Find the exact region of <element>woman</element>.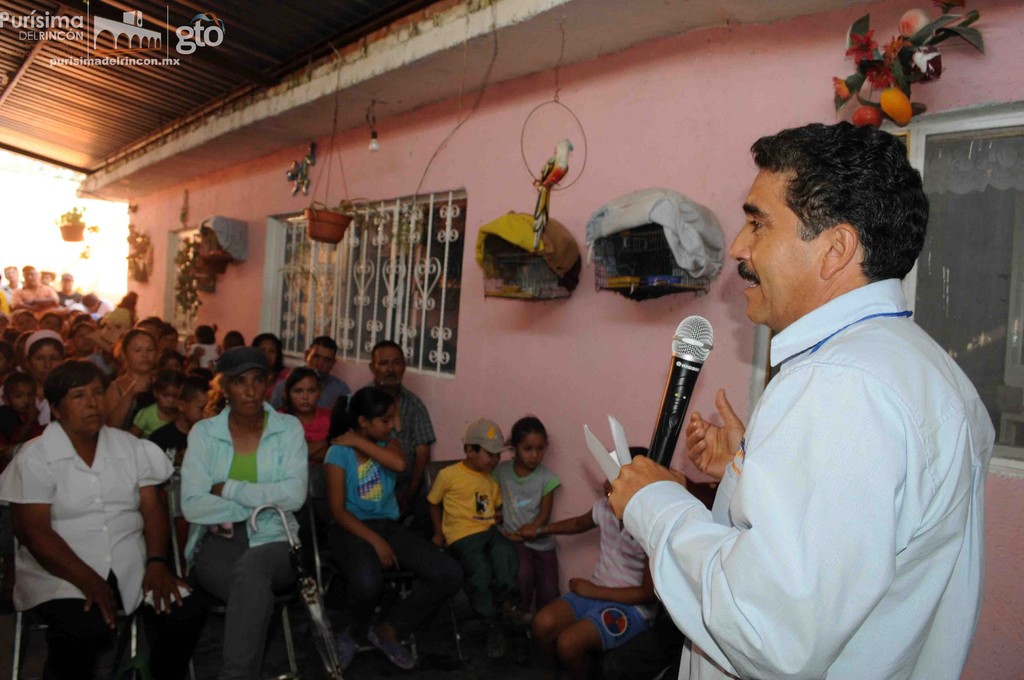
Exact region: crop(0, 361, 173, 679).
